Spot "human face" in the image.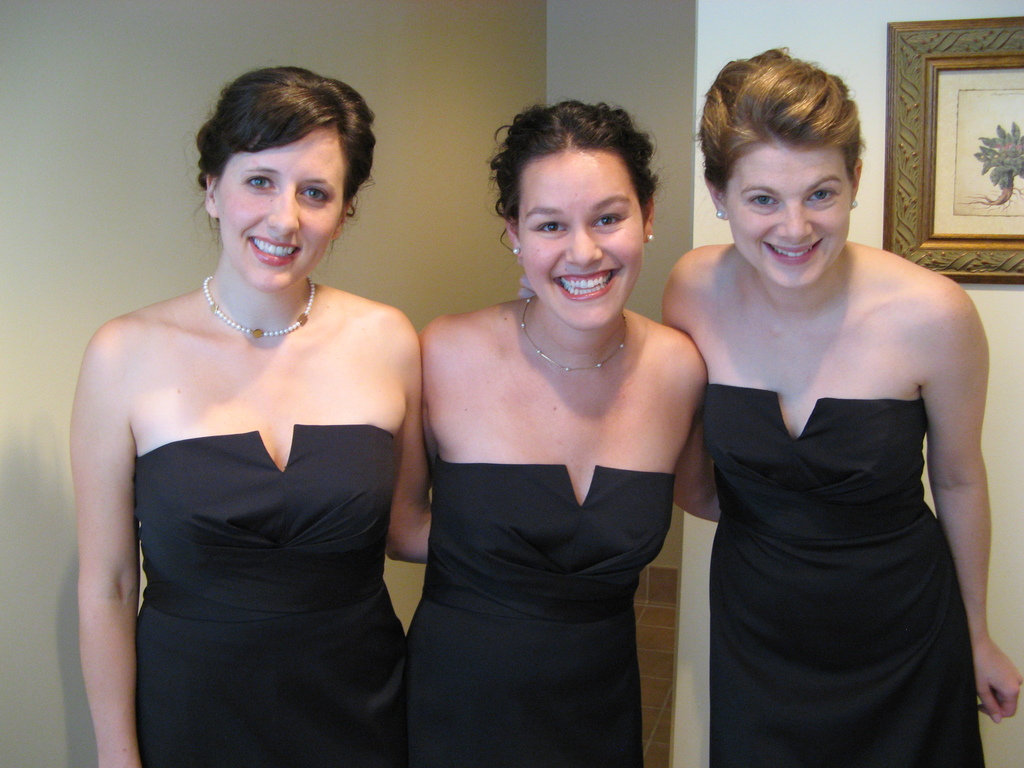
"human face" found at bbox=(721, 147, 852, 288).
